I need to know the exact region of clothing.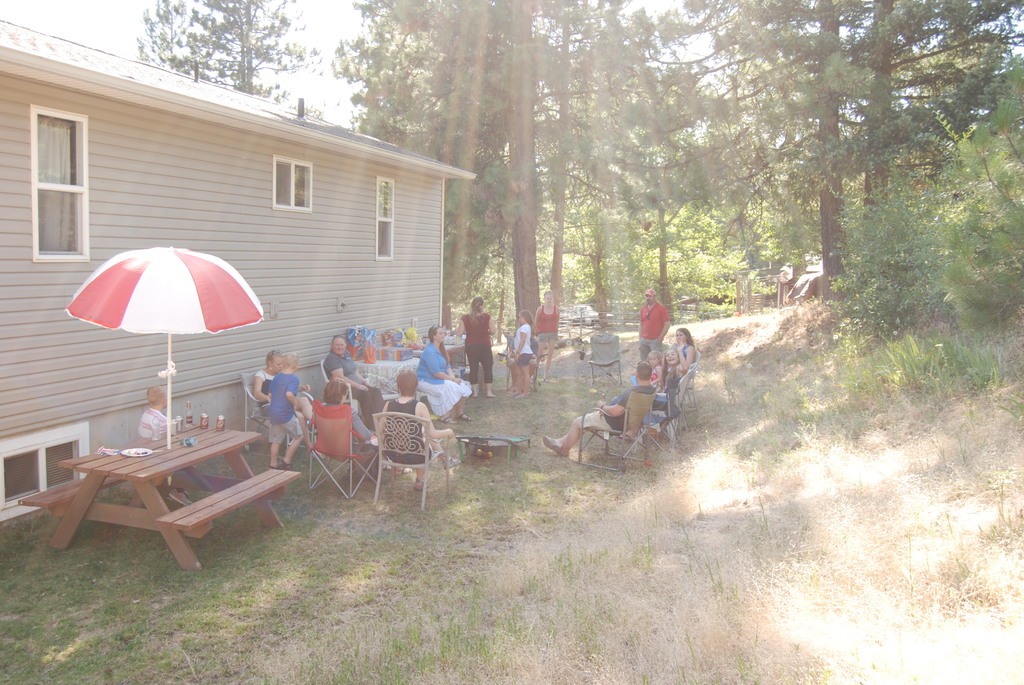
Region: <region>458, 310, 490, 388</region>.
